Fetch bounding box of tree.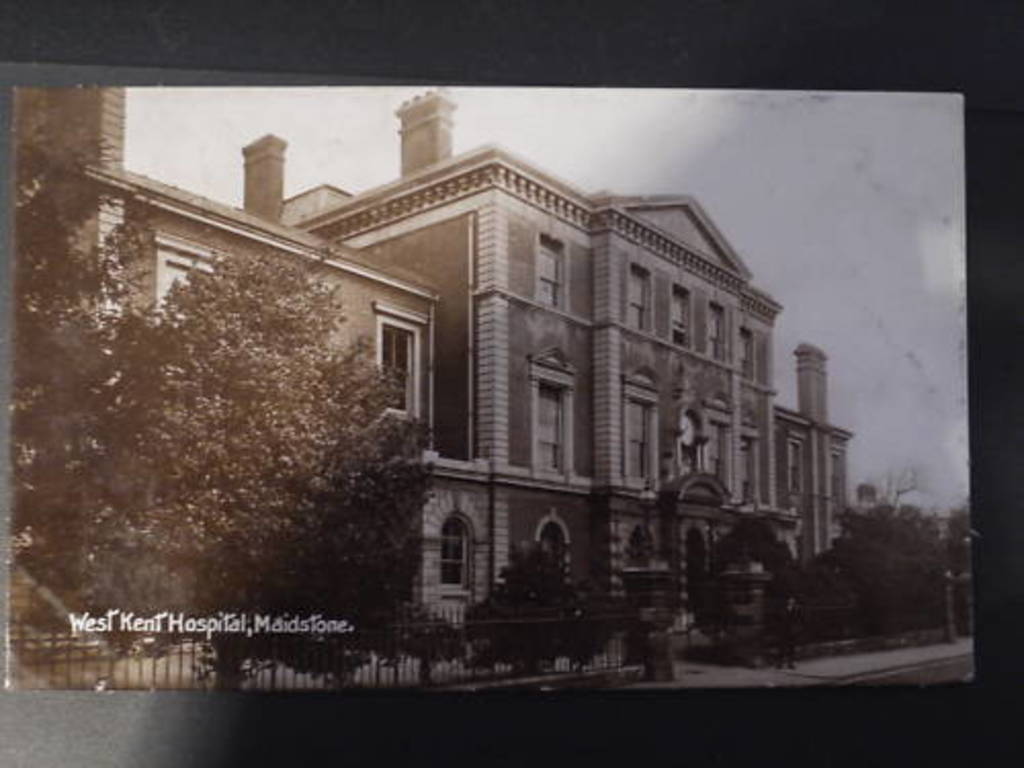
Bbox: box(6, 96, 442, 664).
